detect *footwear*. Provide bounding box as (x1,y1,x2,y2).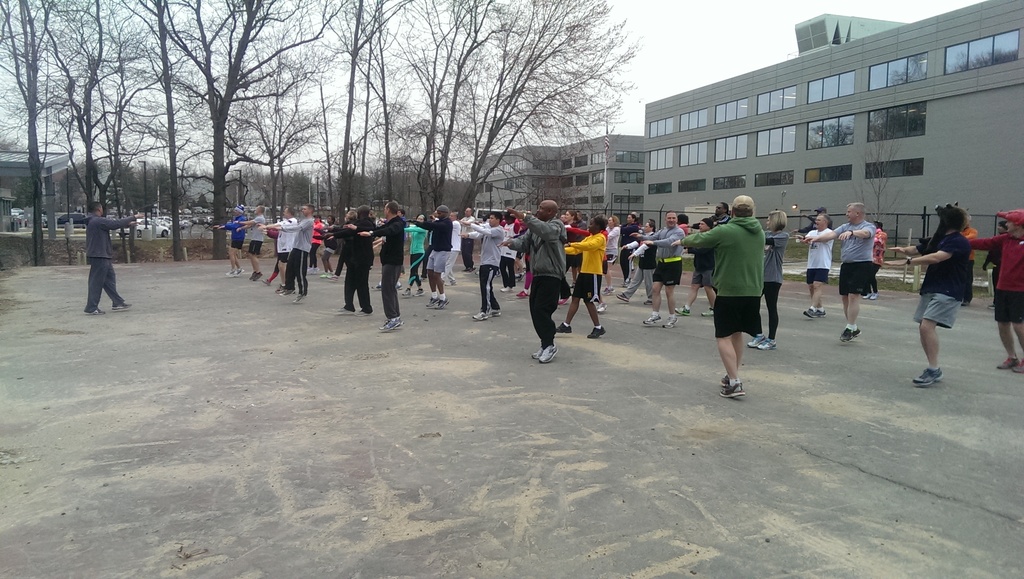
(435,300,450,309).
